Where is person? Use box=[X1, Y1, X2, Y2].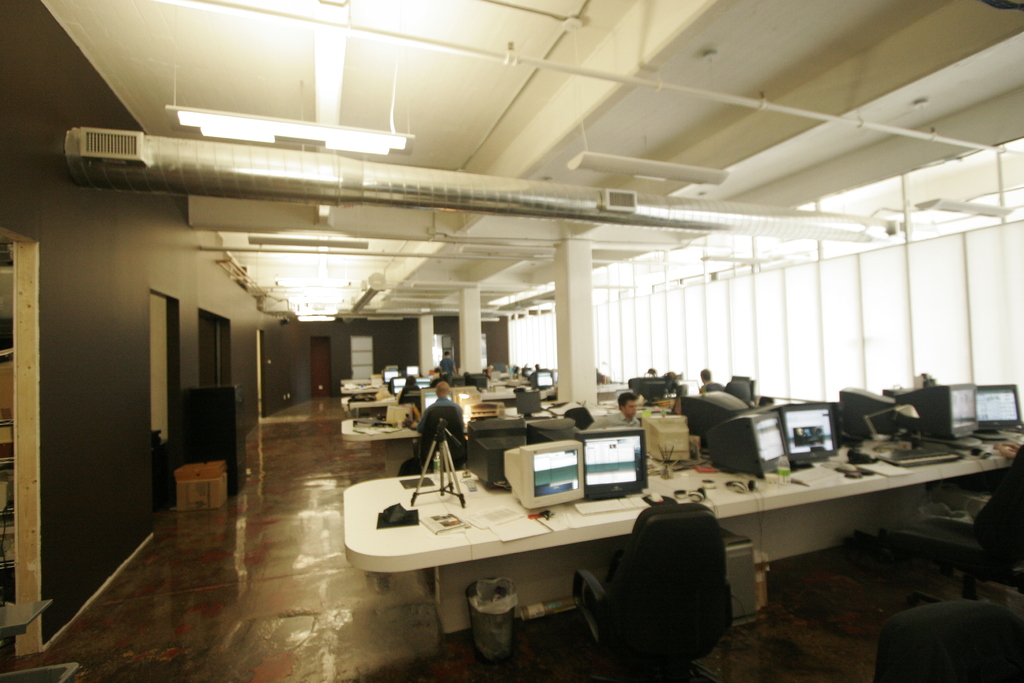
box=[399, 375, 419, 389].
